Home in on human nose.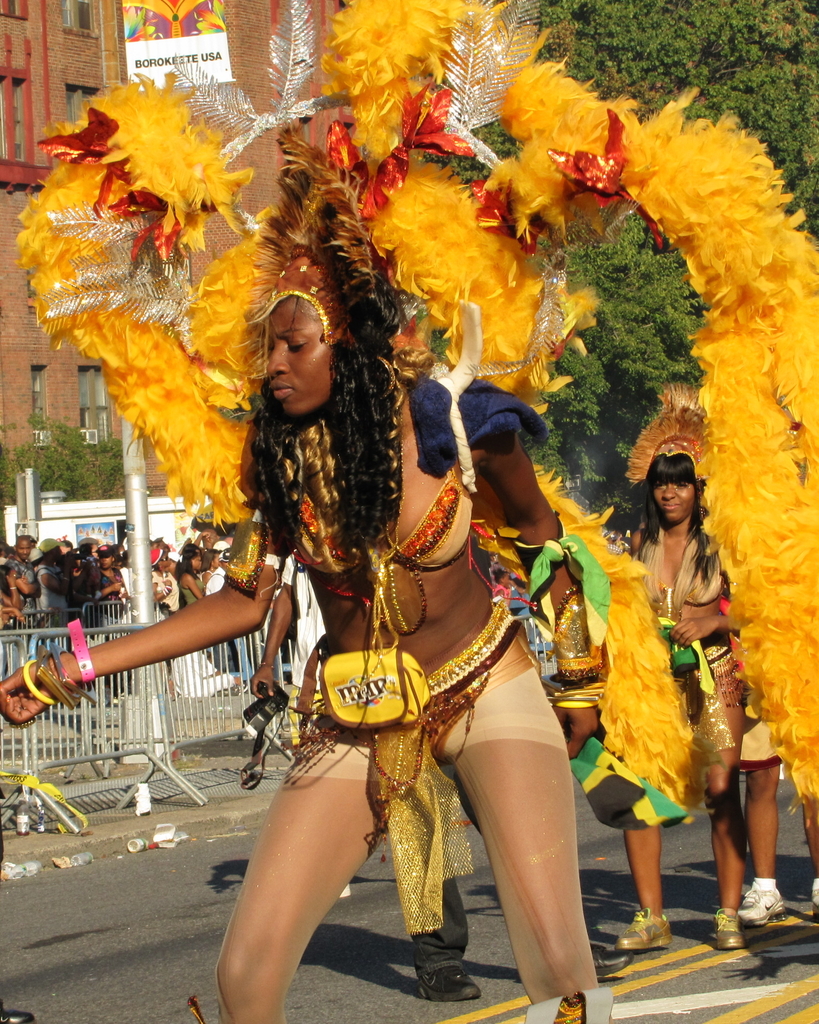
Homed in at [662, 484, 680, 496].
